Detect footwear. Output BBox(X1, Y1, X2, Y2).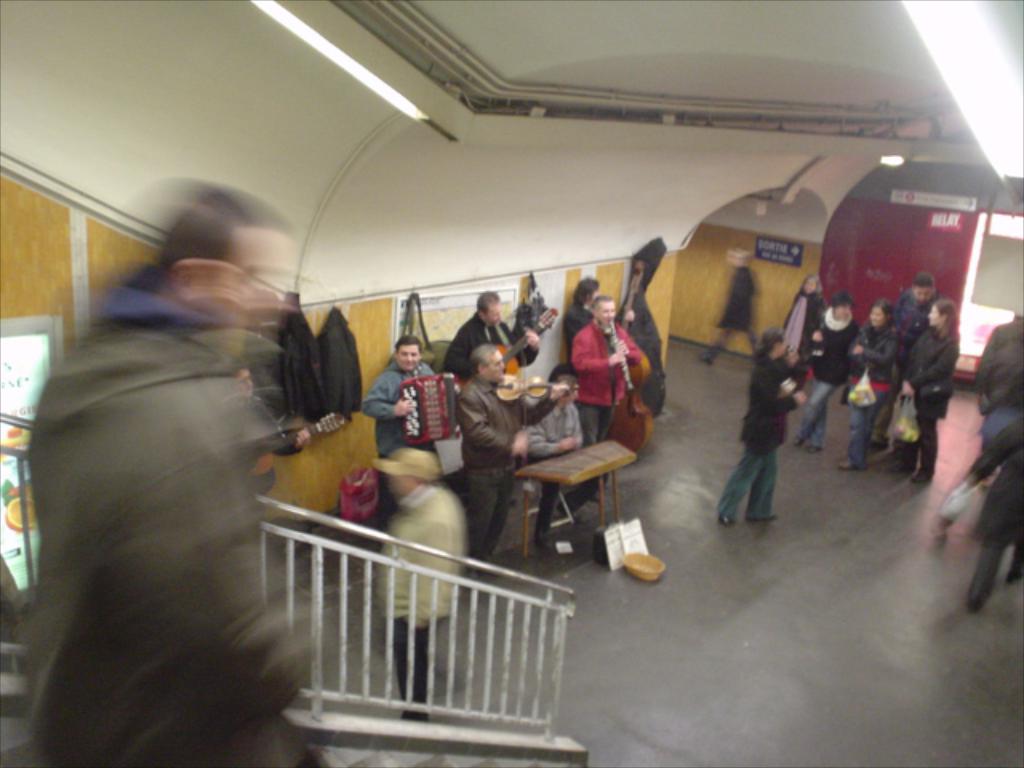
BBox(722, 510, 738, 522).
